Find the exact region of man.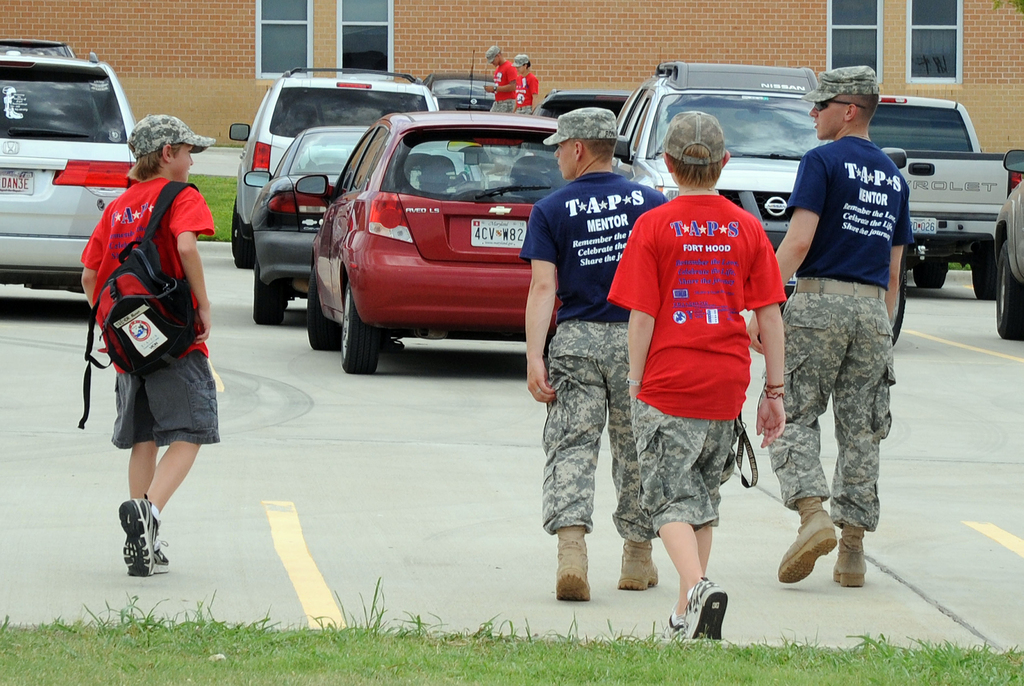
Exact region: Rect(488, 45, 519, 116).
